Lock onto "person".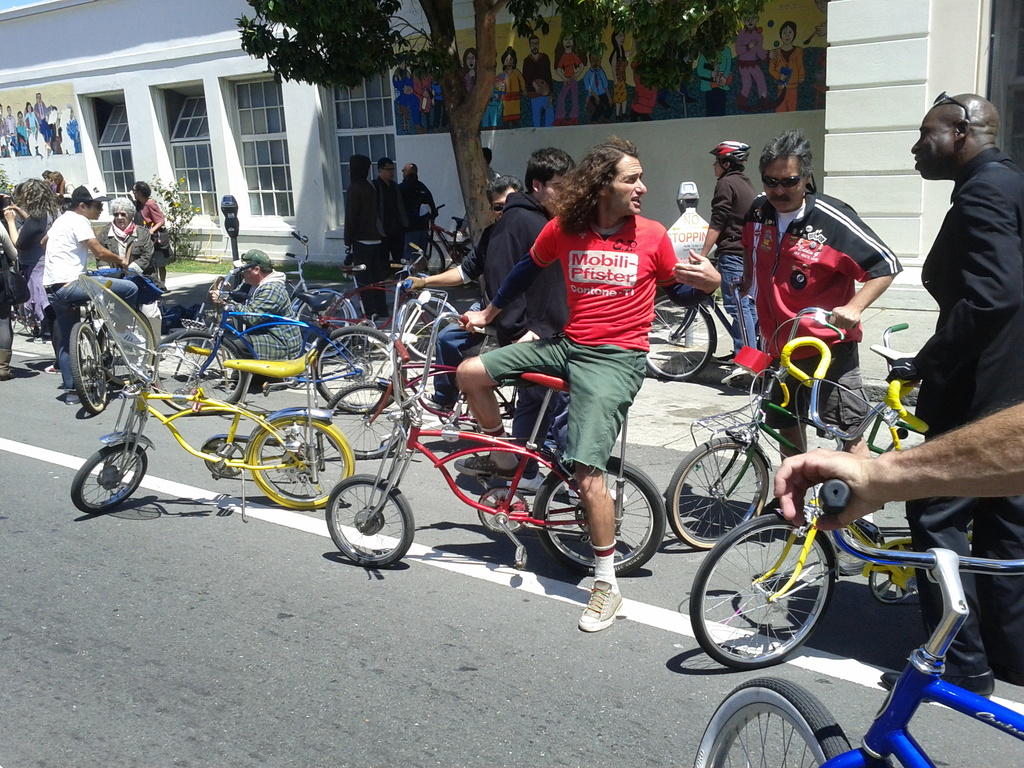
Locked: (45, 191, 129, 387).
